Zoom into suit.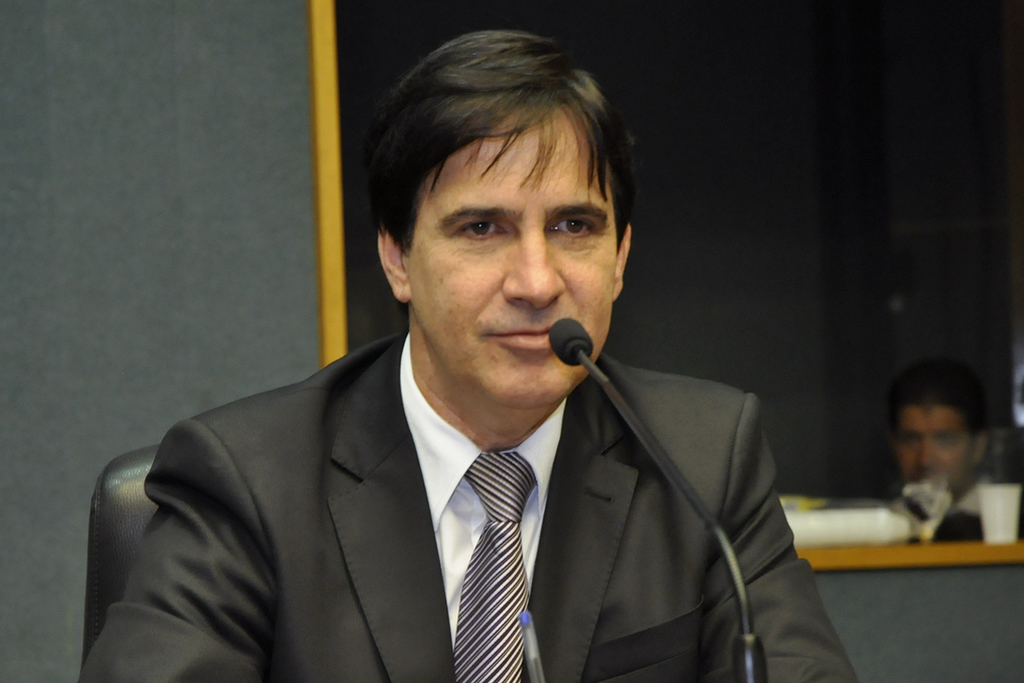
Zoom target: [65,315,815,666].
